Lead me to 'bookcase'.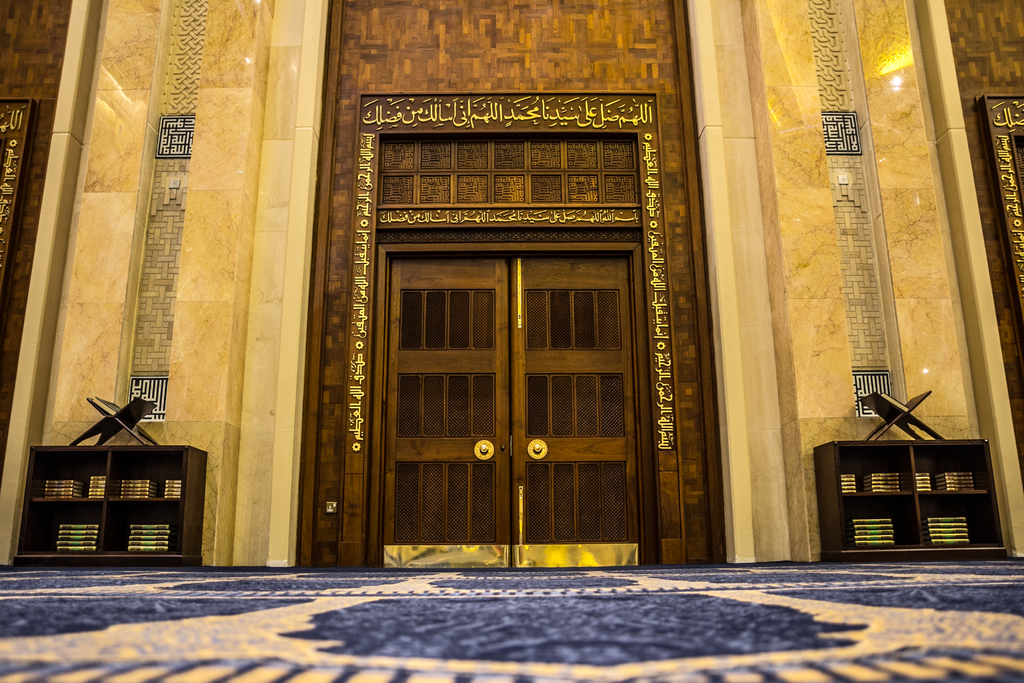
Lead to bbox=(7, 443, 209, 567).
